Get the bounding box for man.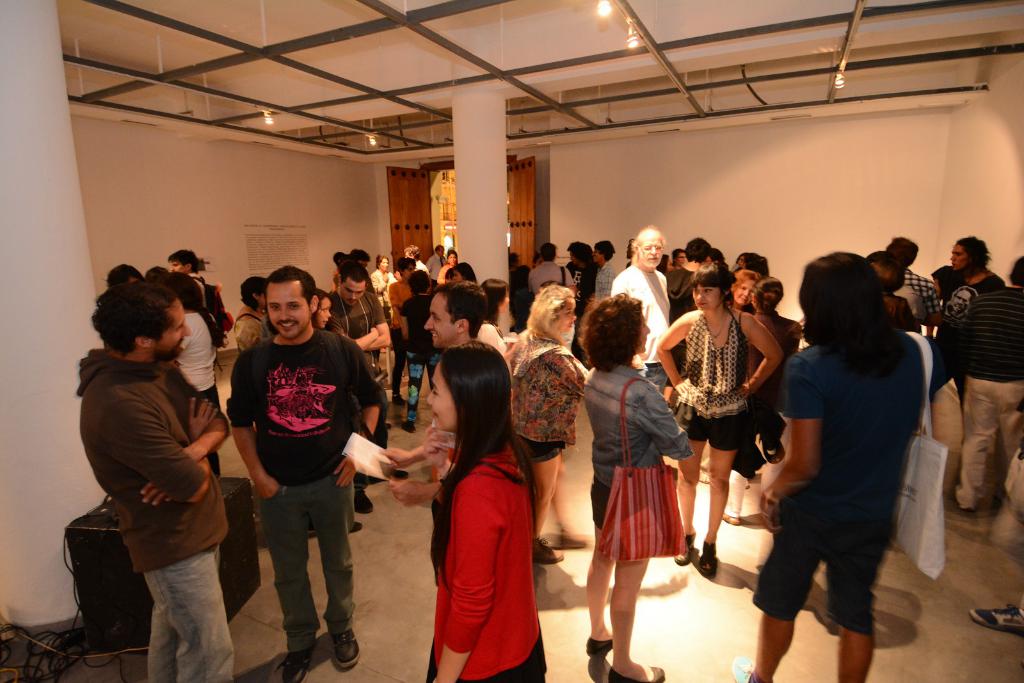
locate(528, 247, 567, 297).
